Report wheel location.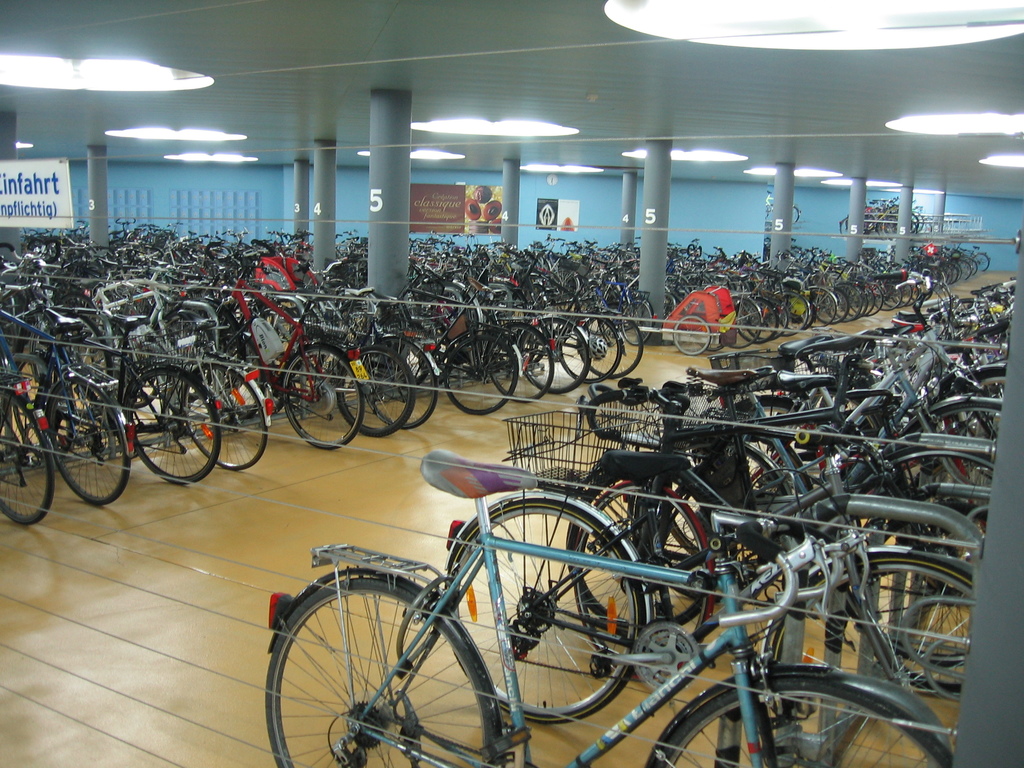
Report: [x1=980, y1=323, x2=1011, y2=356].
